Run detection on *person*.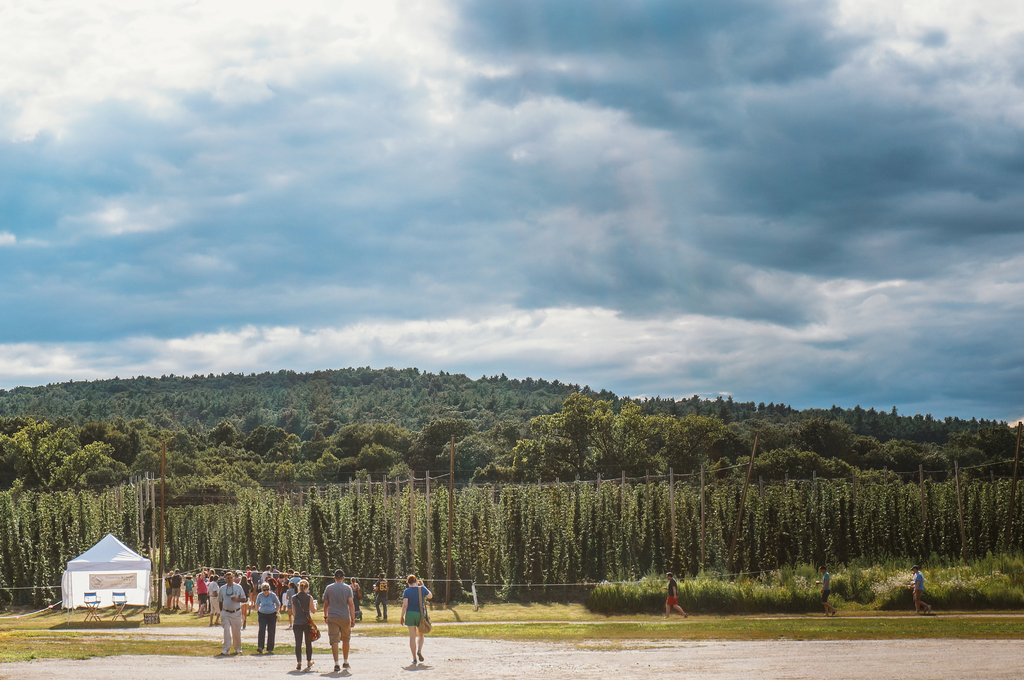
Result: BBox(809, 567, 835, 615).
